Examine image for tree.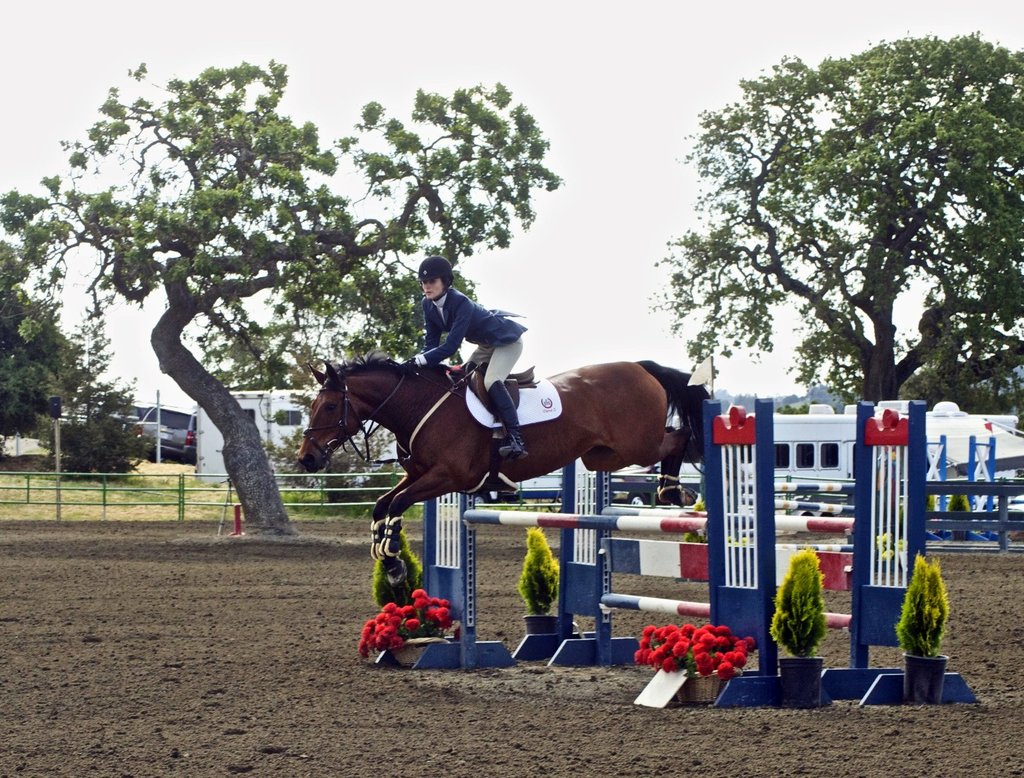
Examination result: box(2, 182, 166, 488).
